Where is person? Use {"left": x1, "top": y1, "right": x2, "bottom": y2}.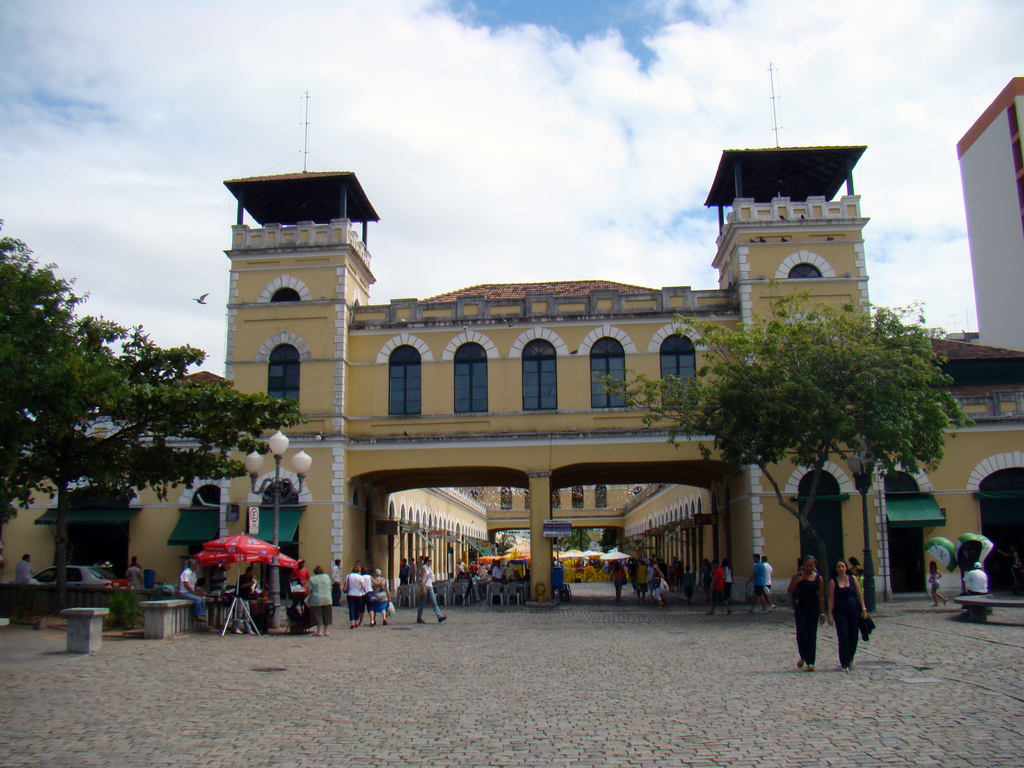
{"left": 13, "top": 551, "right": 35, "bottom": 589}.
